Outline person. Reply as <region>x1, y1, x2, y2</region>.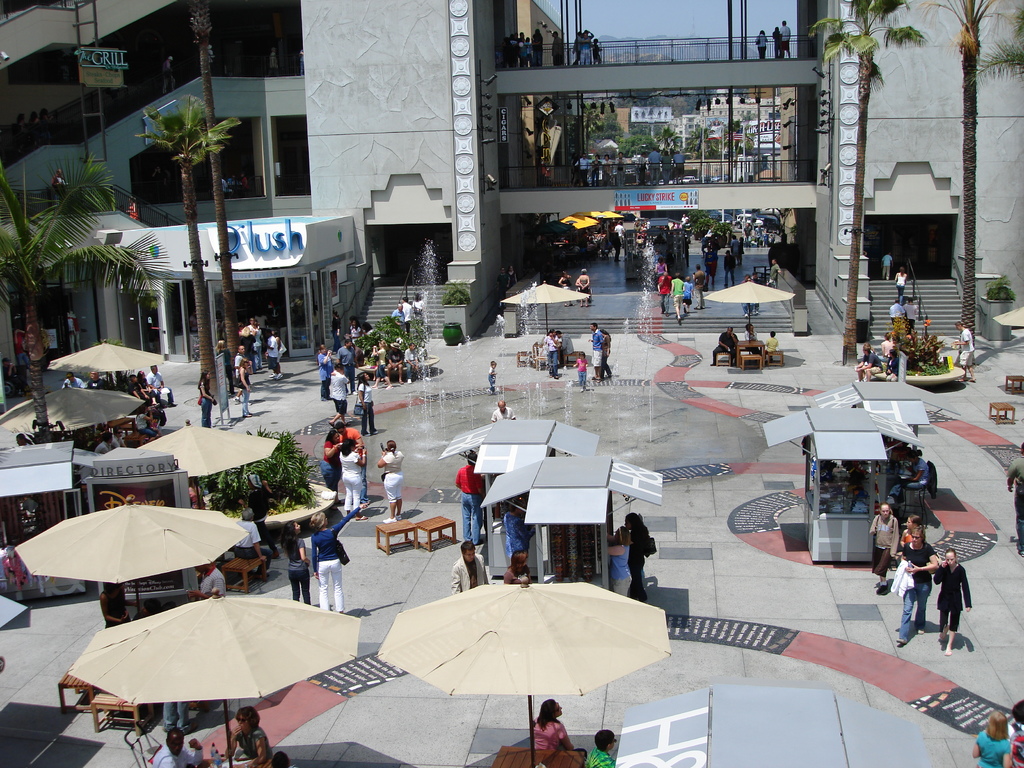
<region>932, 546, 971, 657</region>.
